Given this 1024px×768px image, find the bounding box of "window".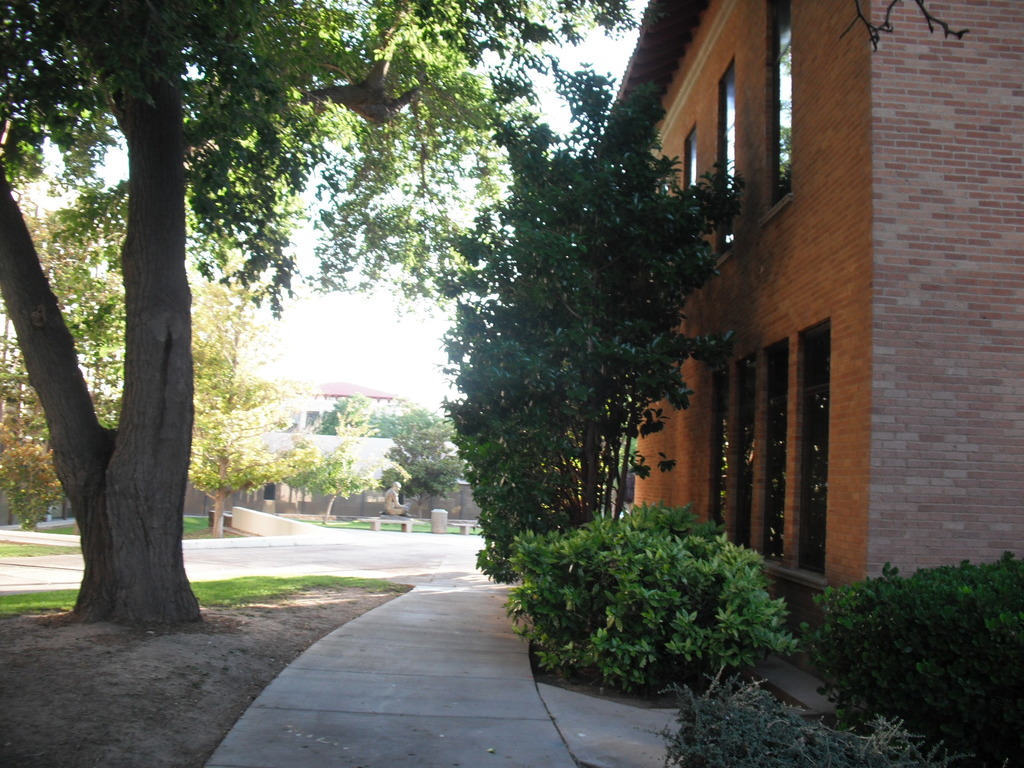
794/317/829/574.
